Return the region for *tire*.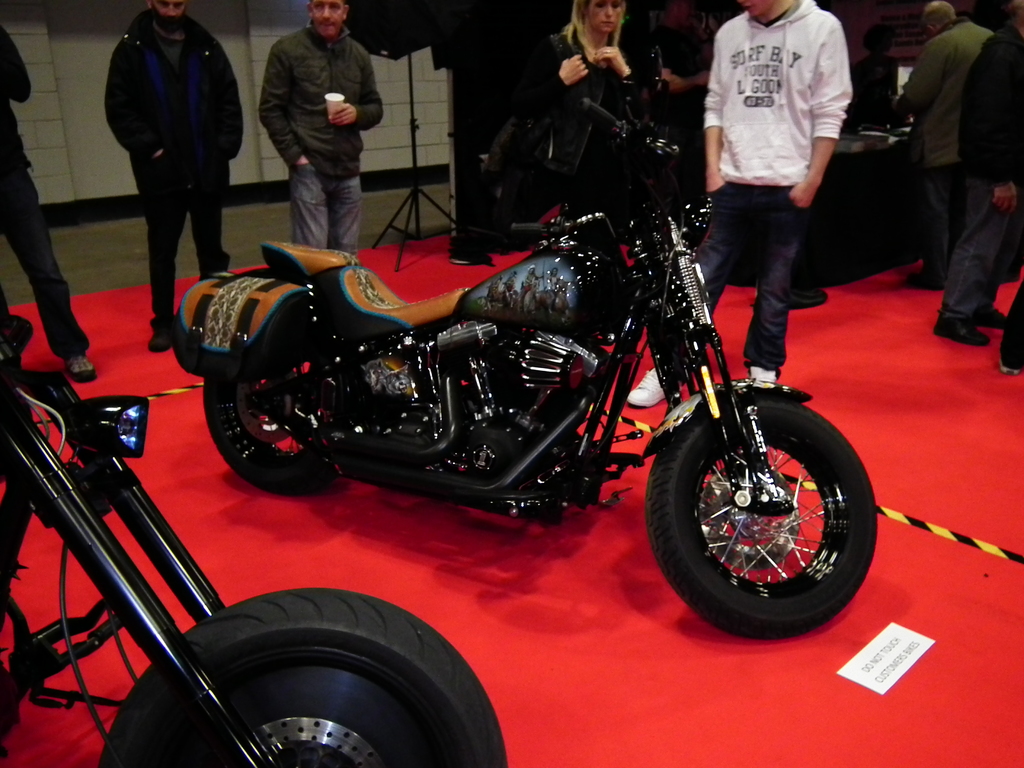
659,358,883,643.
